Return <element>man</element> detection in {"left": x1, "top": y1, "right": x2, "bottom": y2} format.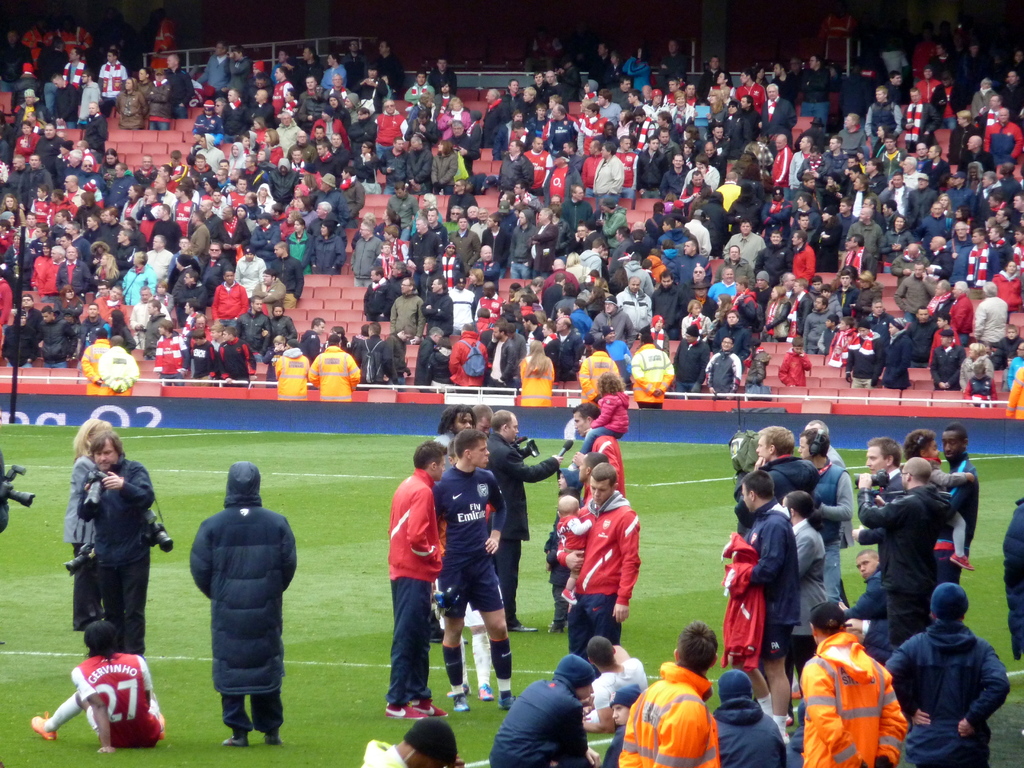
{"left": 266, "top": 155, "right": 300, "bottom": 210}.
